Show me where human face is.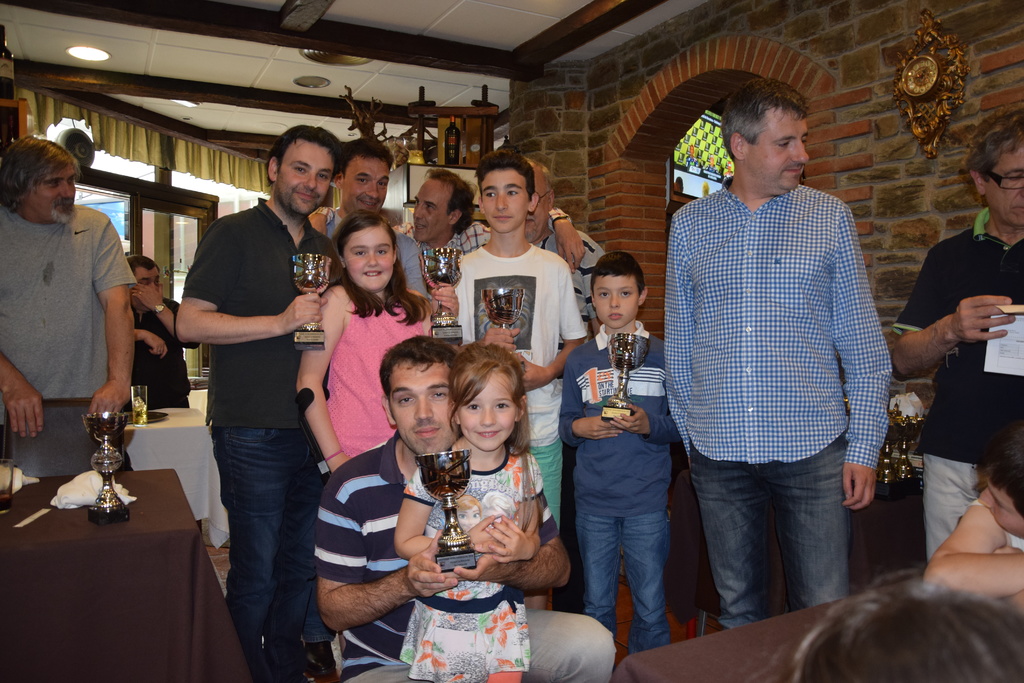
human face is at <box>280,138,332,213</box>.
